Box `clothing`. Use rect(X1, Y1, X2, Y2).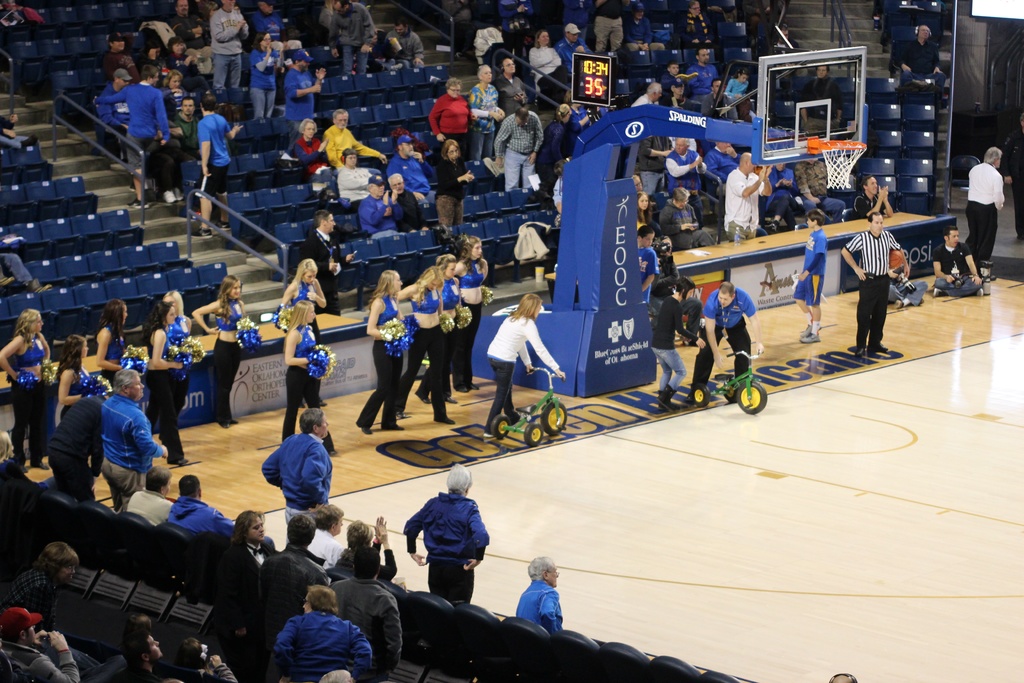
rect(845, 231, 902, 347).
